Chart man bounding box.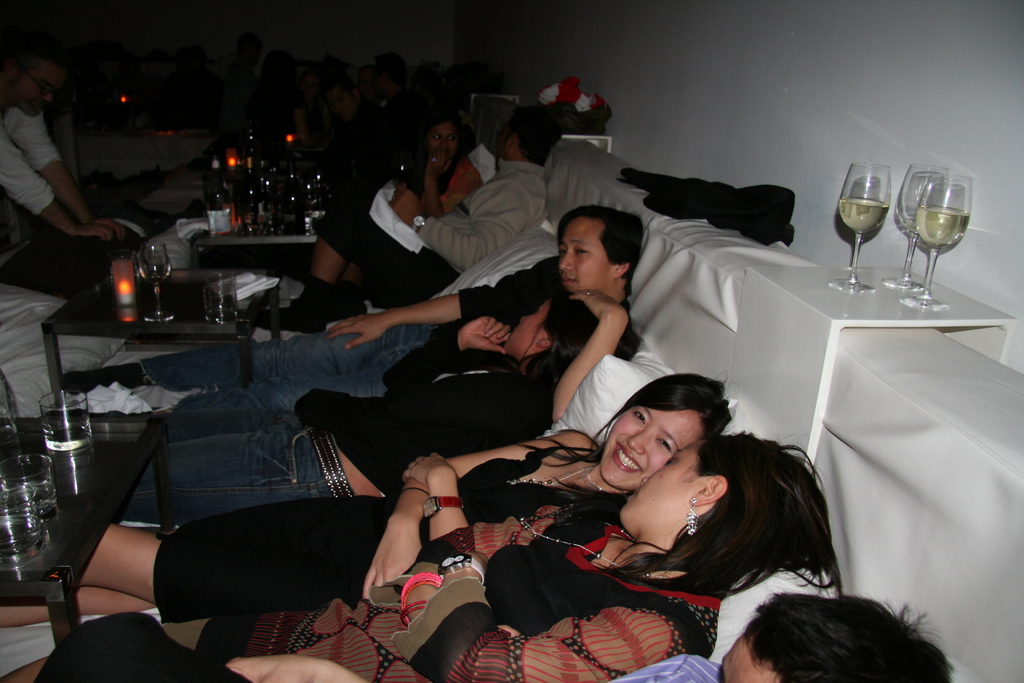
Charted: locate(0, 52, 141, 290).
